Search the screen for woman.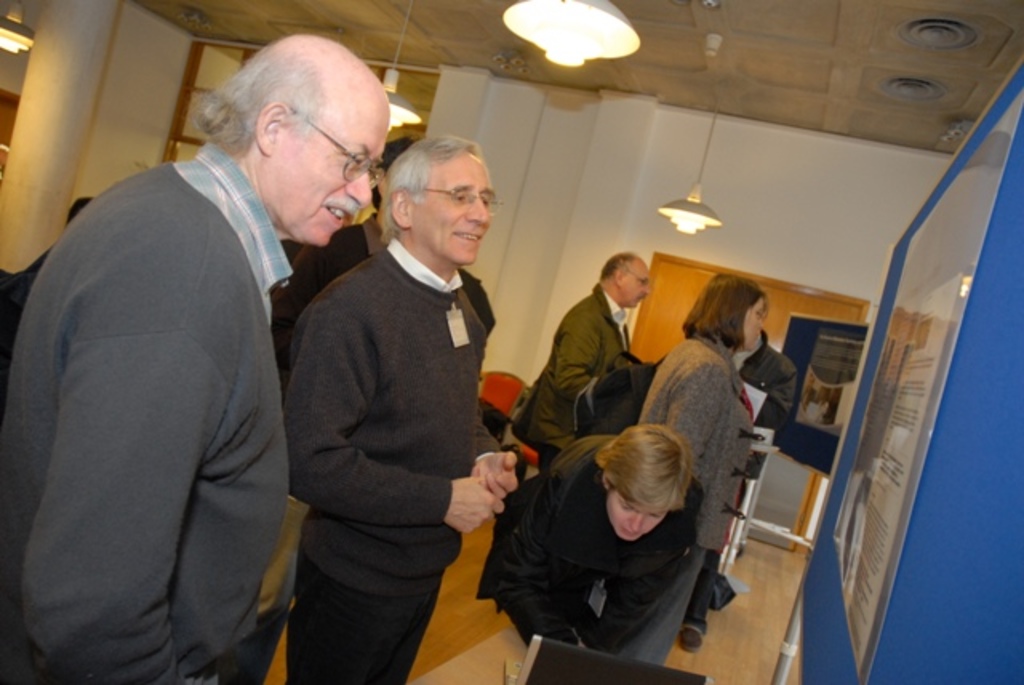
Found at x1=630, y1=270, x2=765, y2=667.
